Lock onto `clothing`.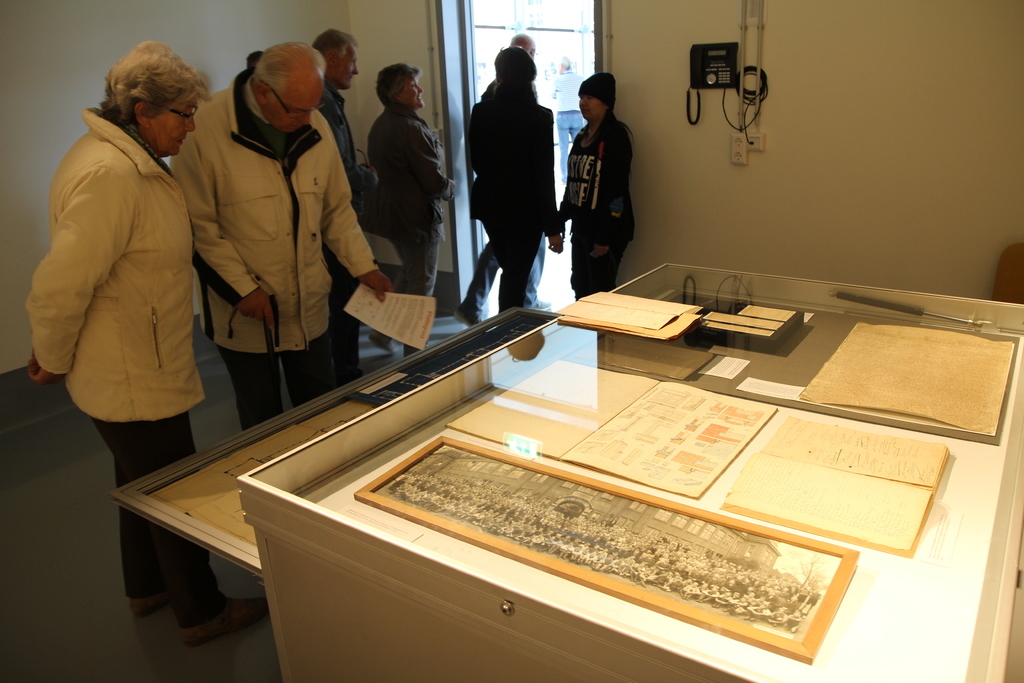
Locked: select_region(168, 49, 383, 428).
